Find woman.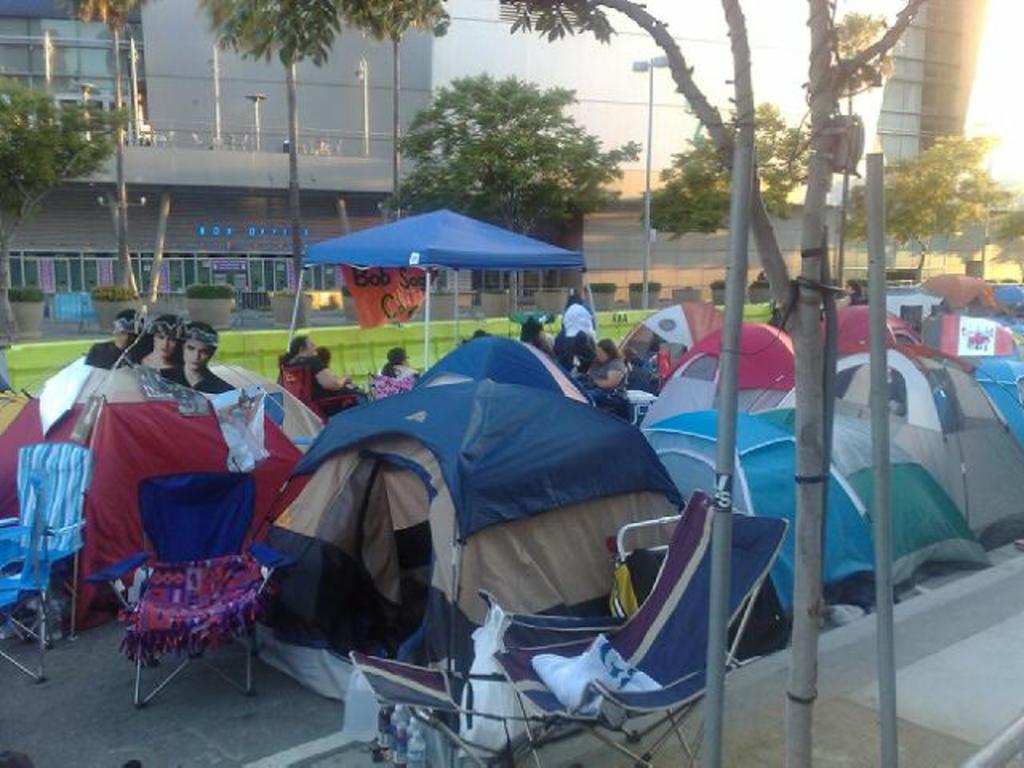
590:338:627:398.
